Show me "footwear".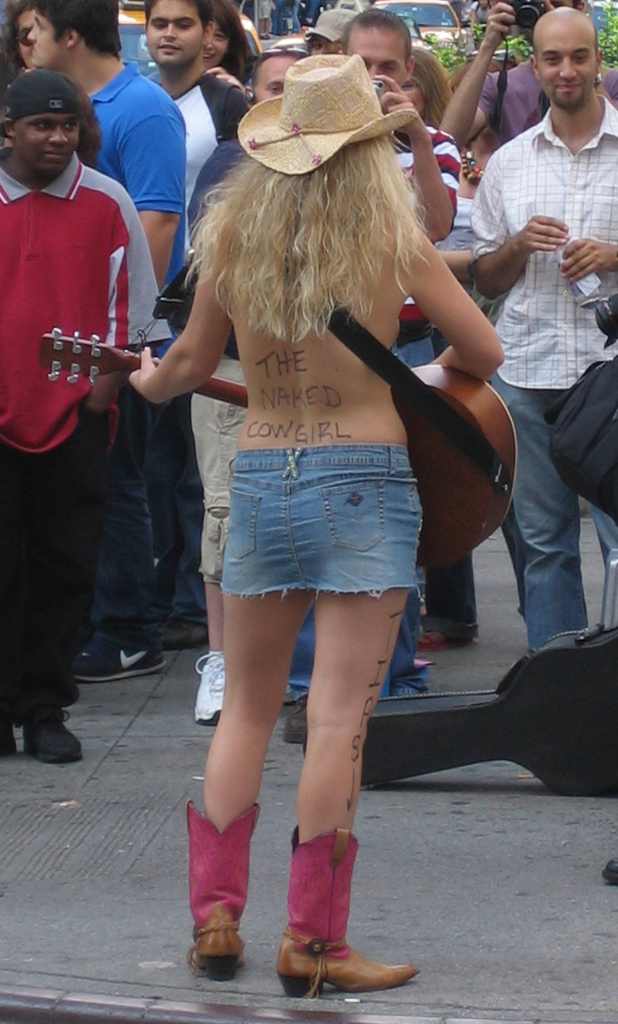
"footwear" is here: BBox(193, 650, 231, 727).
